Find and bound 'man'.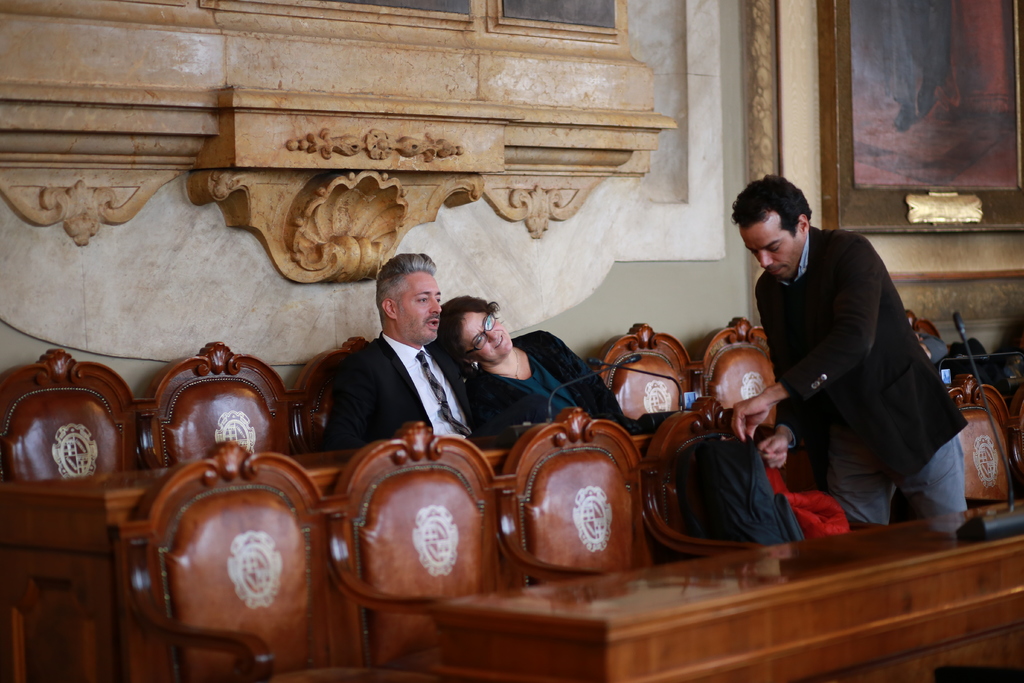
Bound: <box>308,247,478,478</box>.
